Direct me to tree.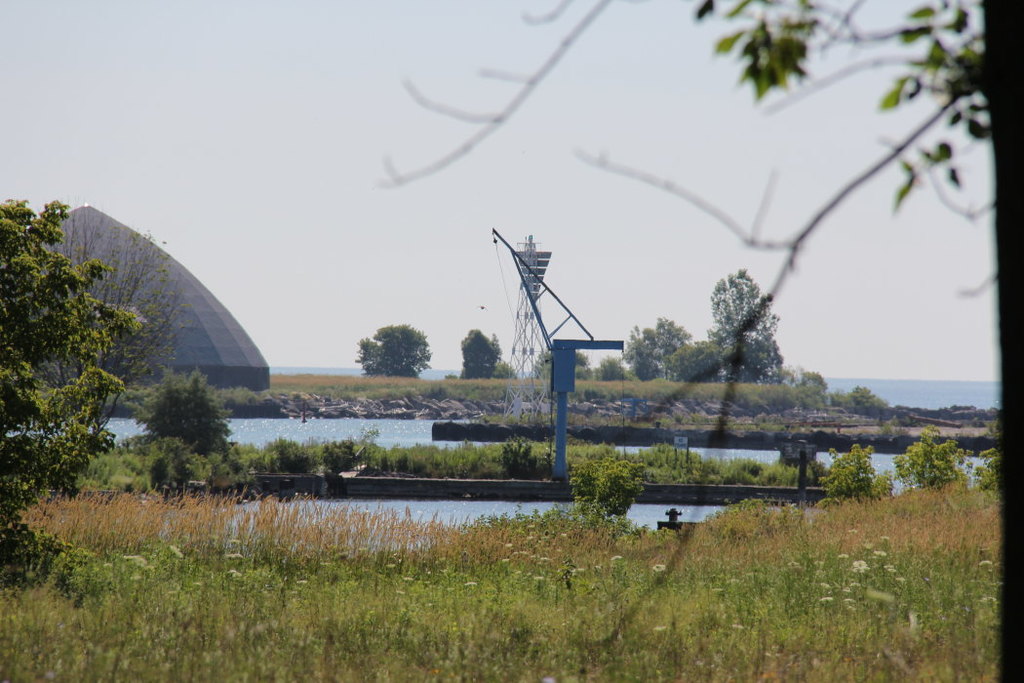
Direction: x1=689, y1=0, x2=1023, y2=682.
